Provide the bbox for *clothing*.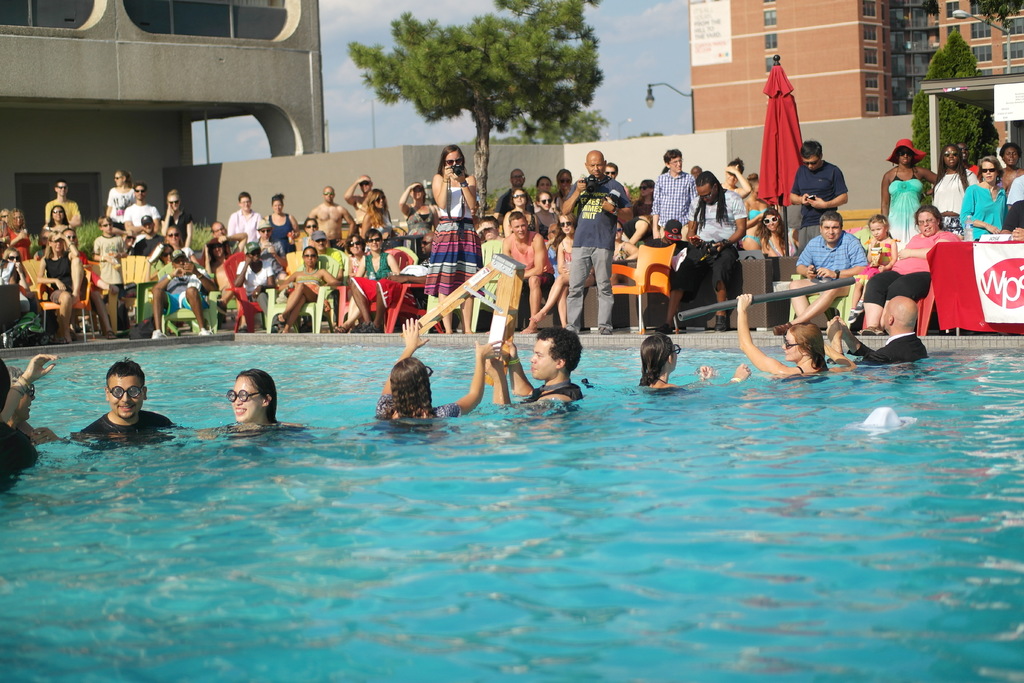
pyautogui.locateOnScreen(0, 418, 41, 469).
